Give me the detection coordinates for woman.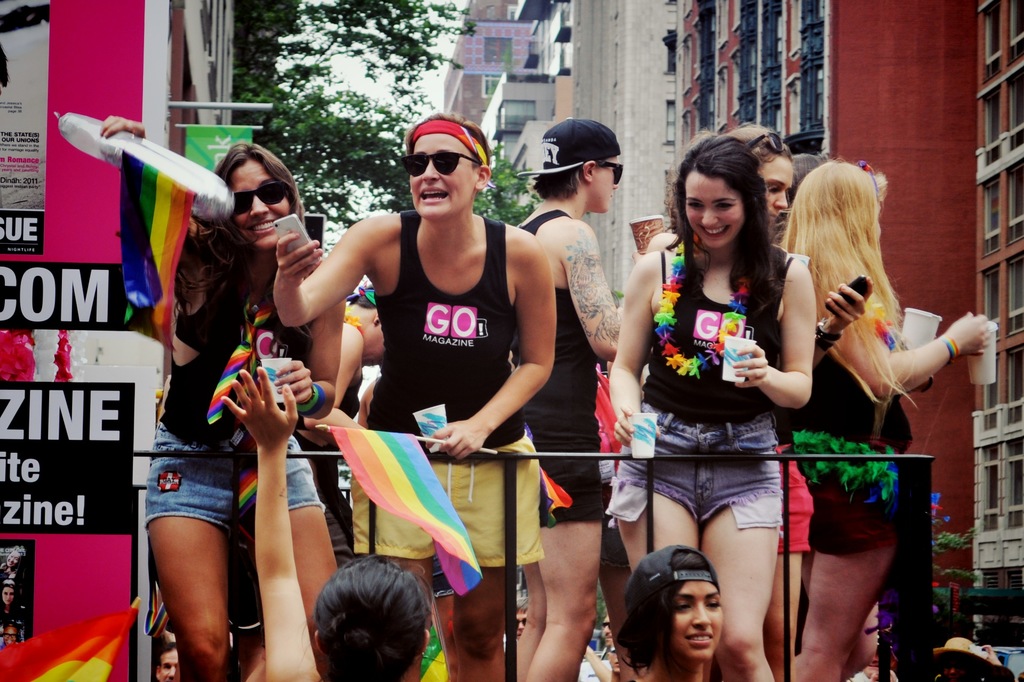
Rect(89, 115, 345, 681).
